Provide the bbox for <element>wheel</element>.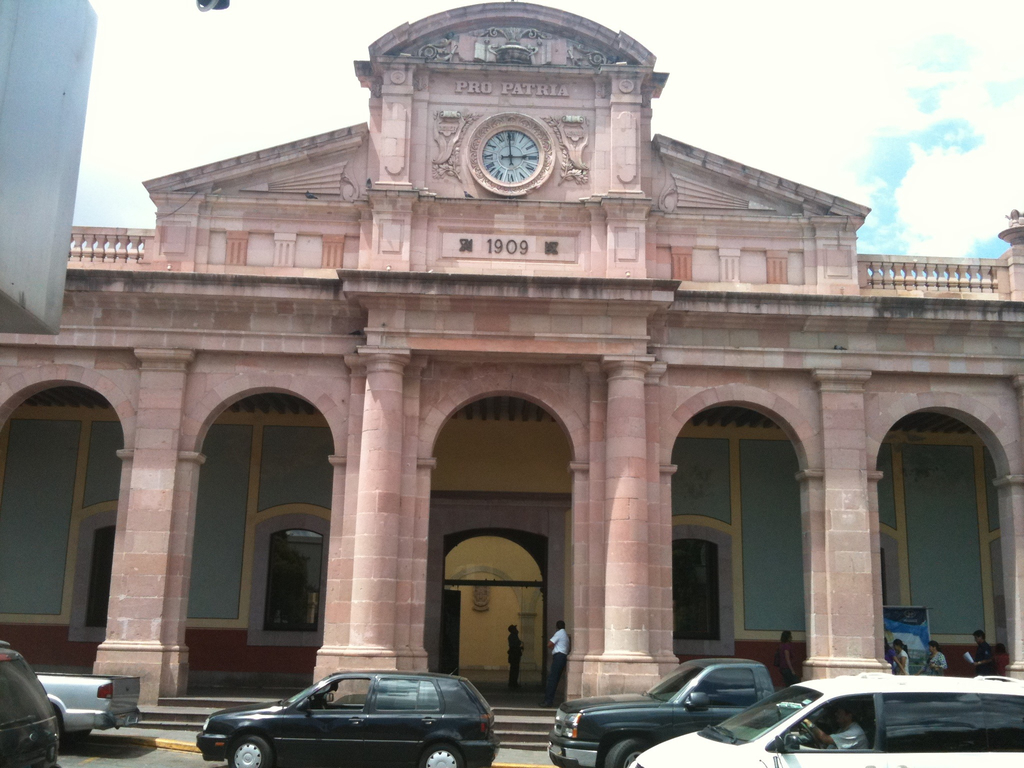
bbox=[605, 741, 640, 767].
